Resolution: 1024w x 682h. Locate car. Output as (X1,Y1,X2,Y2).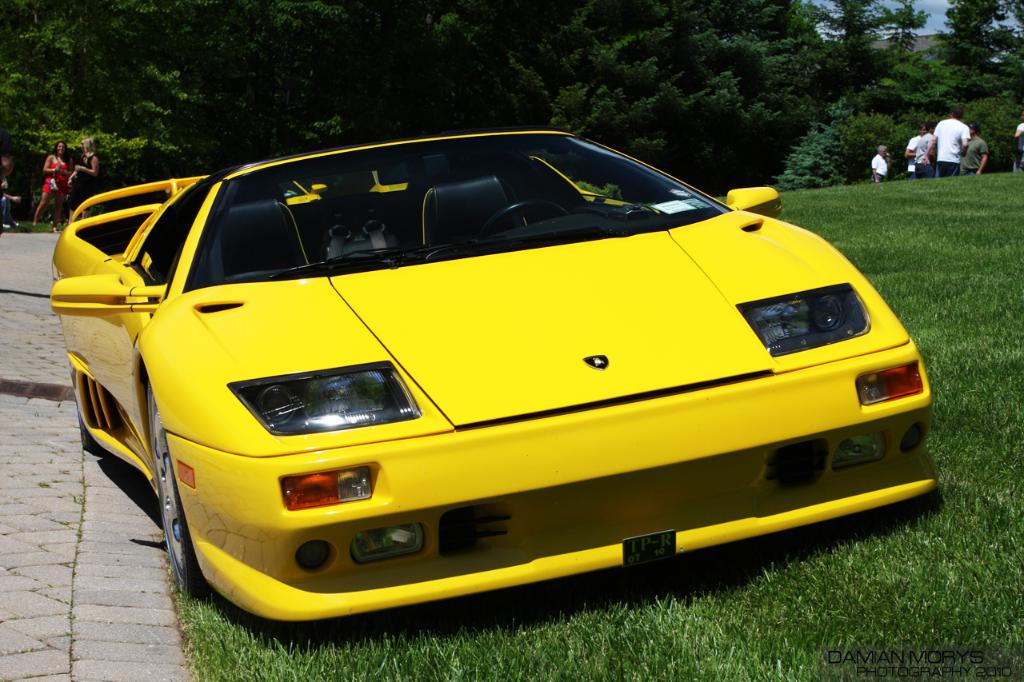
(70,163,327,221).
